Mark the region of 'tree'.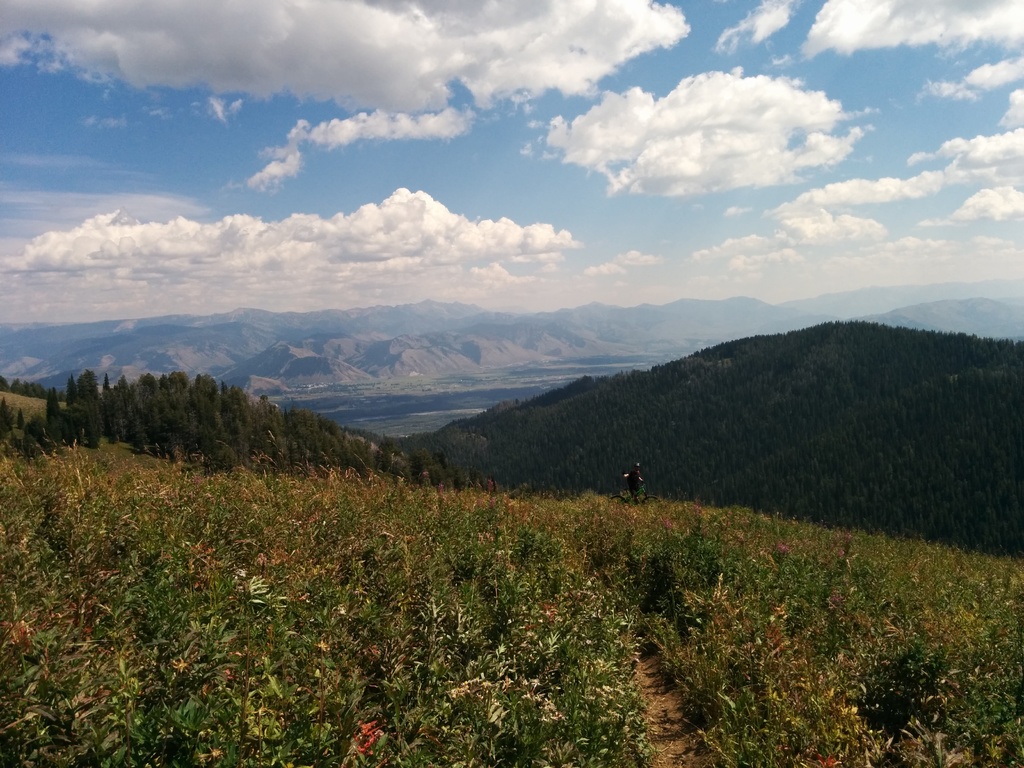
Region: (110,379,129,425).
